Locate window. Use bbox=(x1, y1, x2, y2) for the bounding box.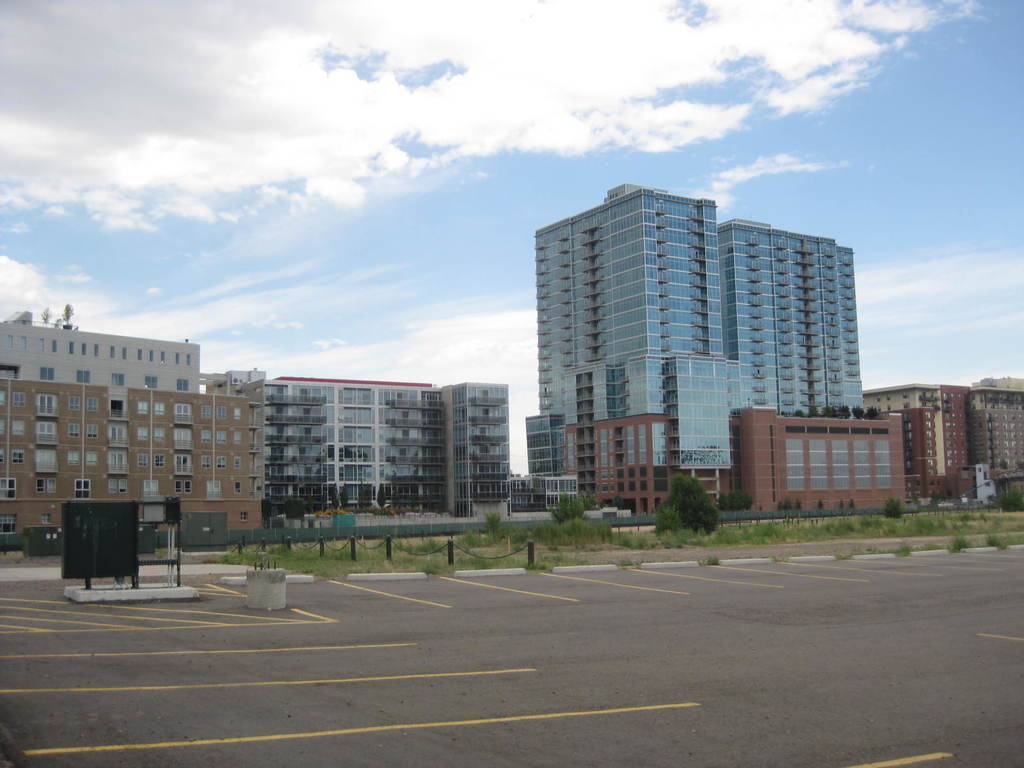
bbox=(106, 477, 126, 495).
